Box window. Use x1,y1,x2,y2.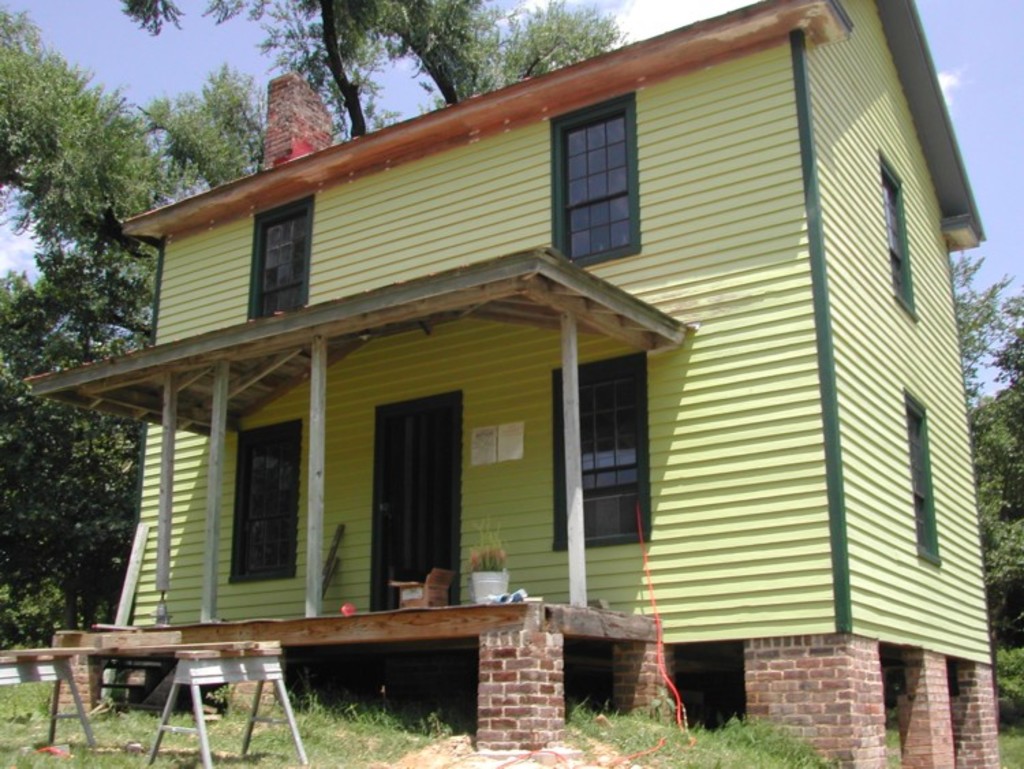
881,149,926,328.
